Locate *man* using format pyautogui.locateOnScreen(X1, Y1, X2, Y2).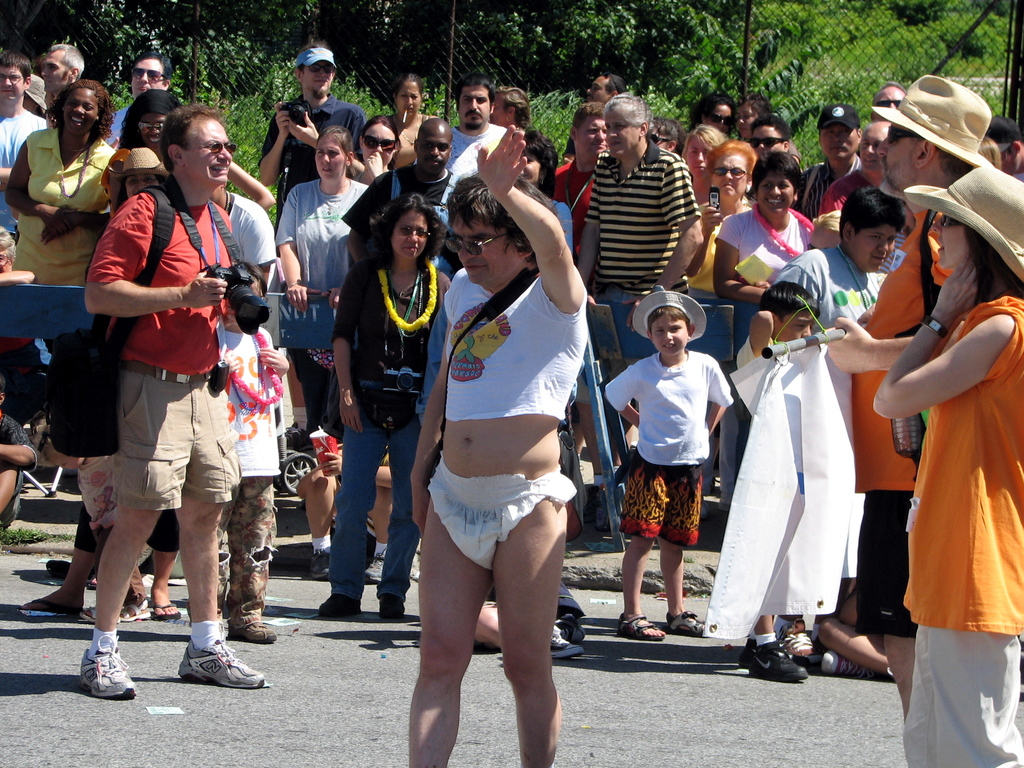
pyautogui.locateOnScreen(342, 118, 470, 264).
